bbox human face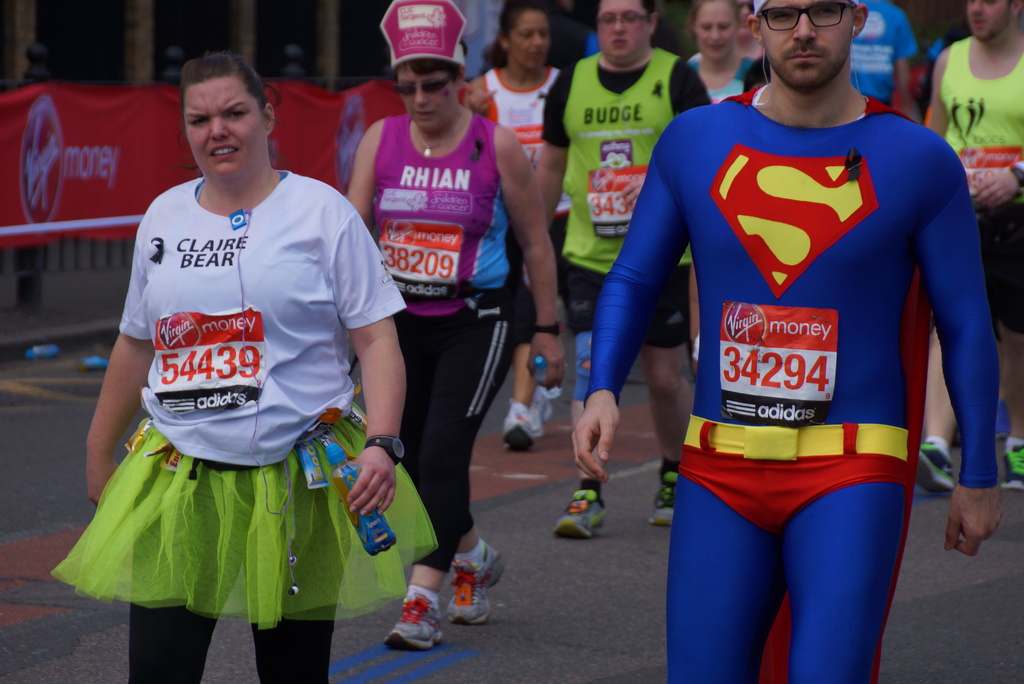
737,0,751,39
